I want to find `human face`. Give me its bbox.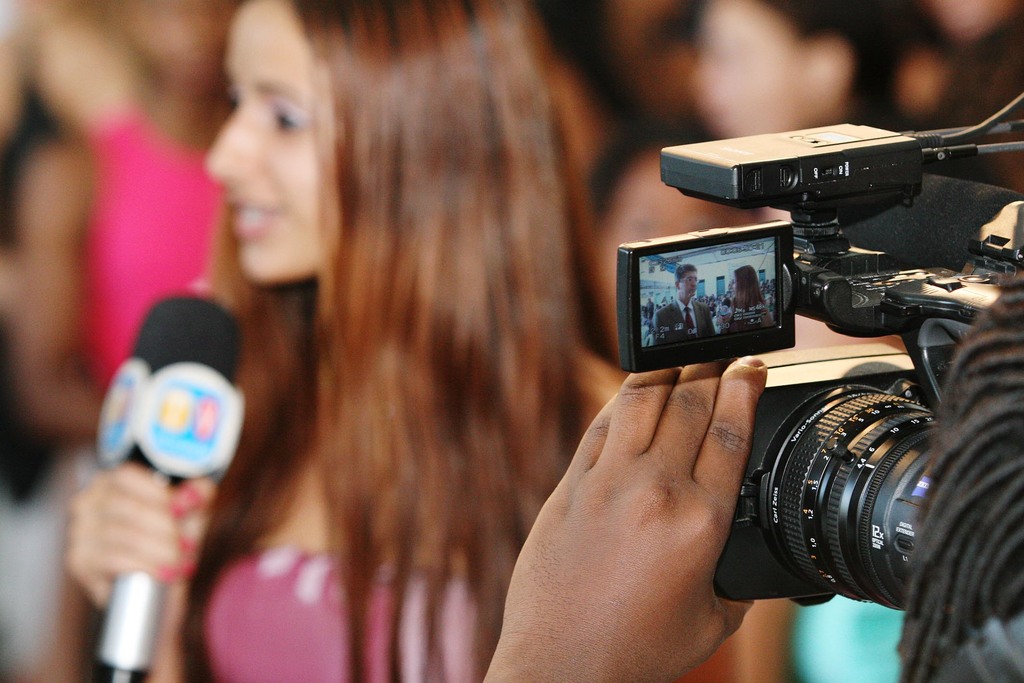
crop(208, 0, 316, 283).
